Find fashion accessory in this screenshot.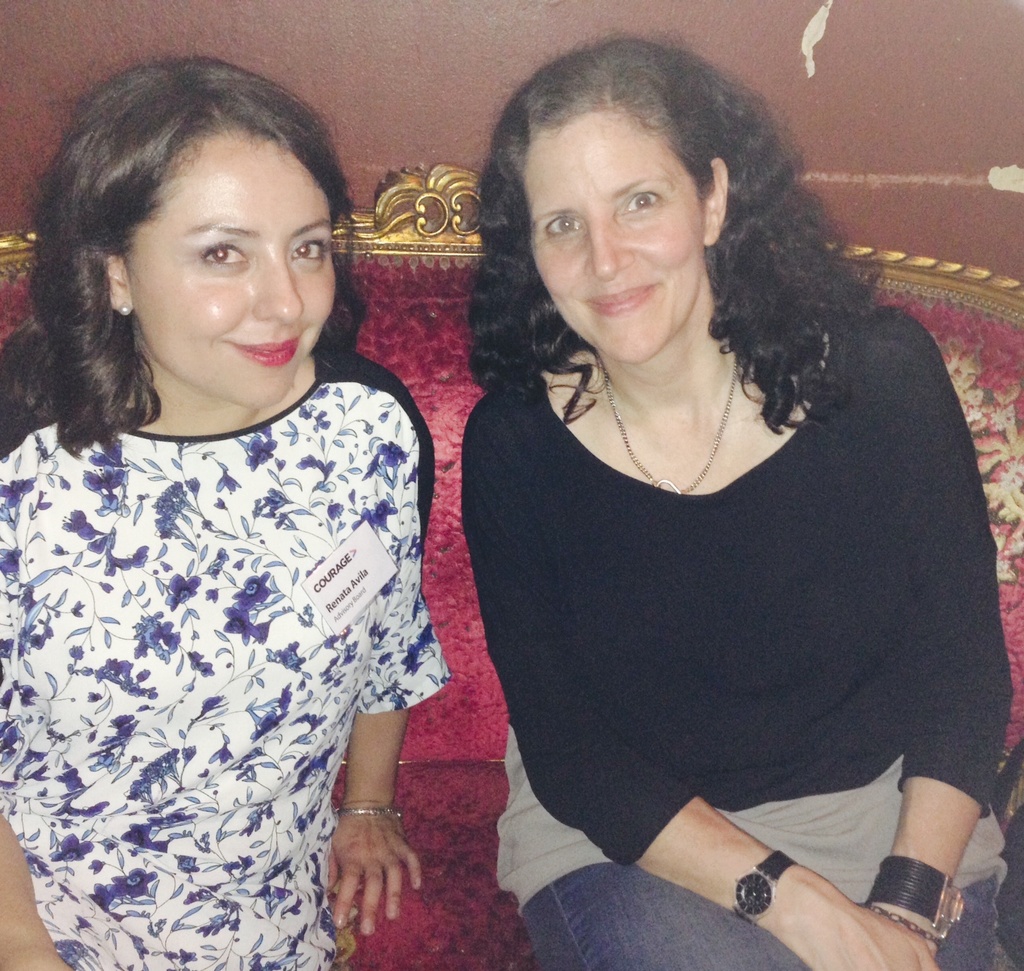
The bounding box for fashion accessory is rect(126, 302, 131, 314).
